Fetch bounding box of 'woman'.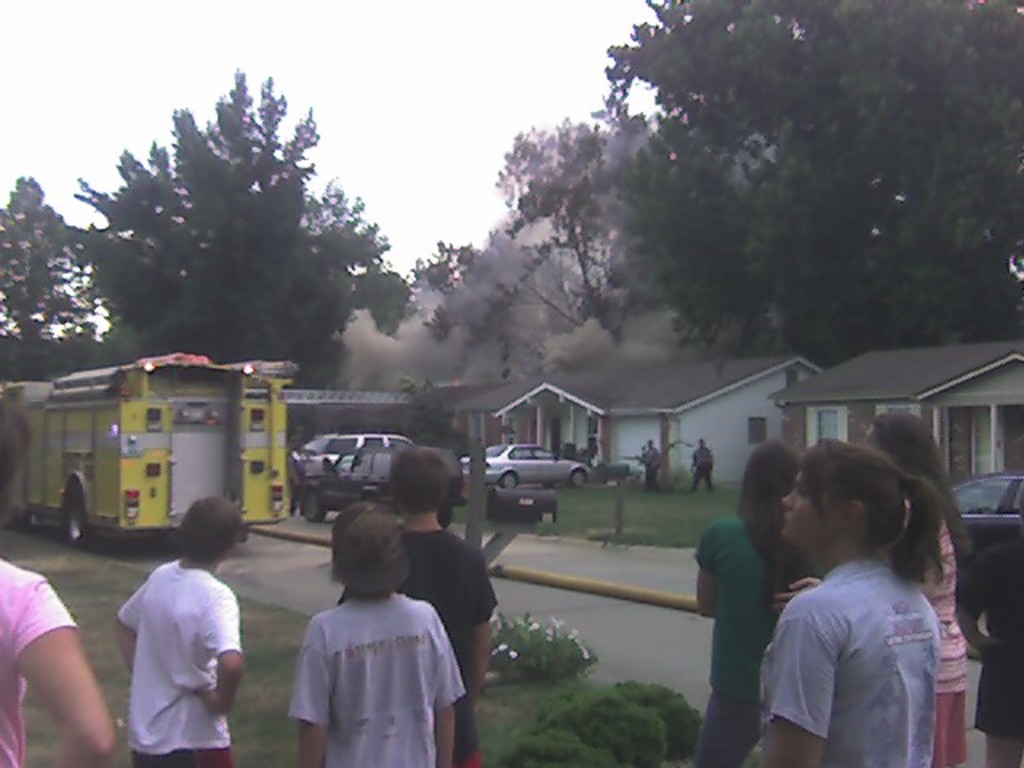
Bbox: bbox(690, 440, 805, 766).
